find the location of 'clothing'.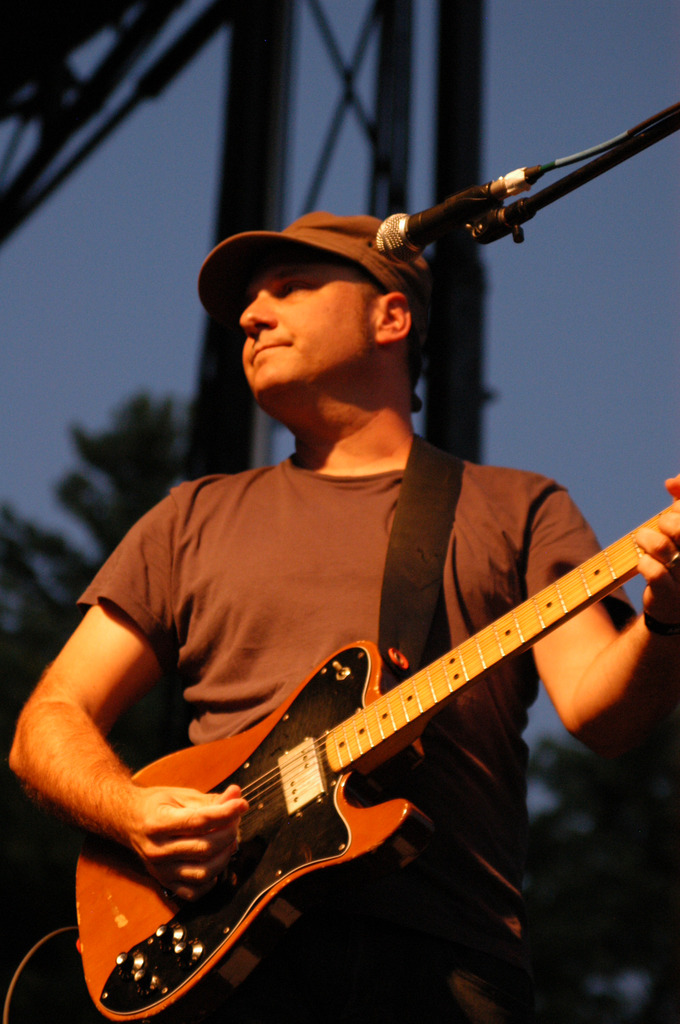
Location: detection(74, 454, 627, 1021).
